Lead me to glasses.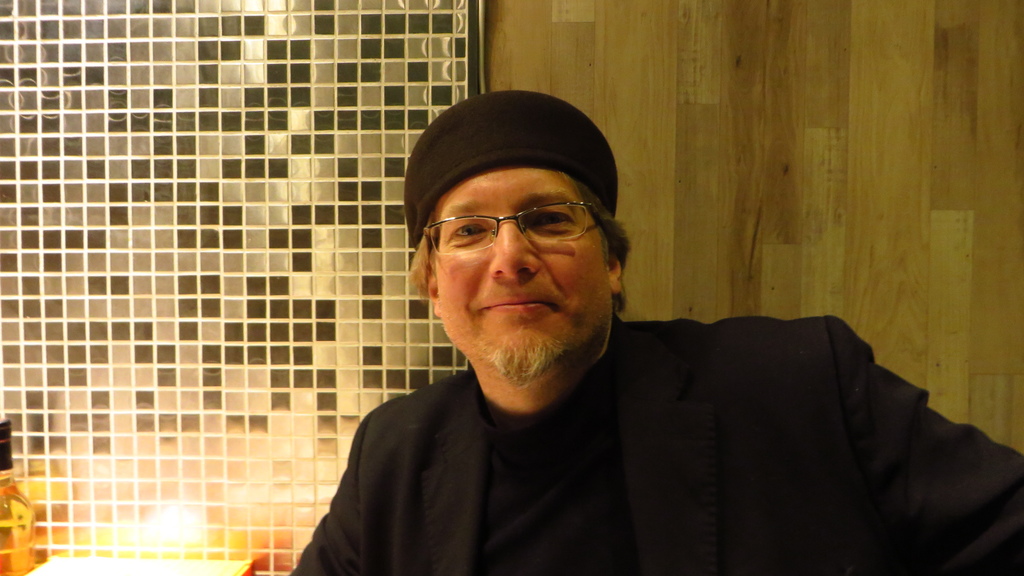
Lead to x1=419, y1=199, x2=603, y2=260.
